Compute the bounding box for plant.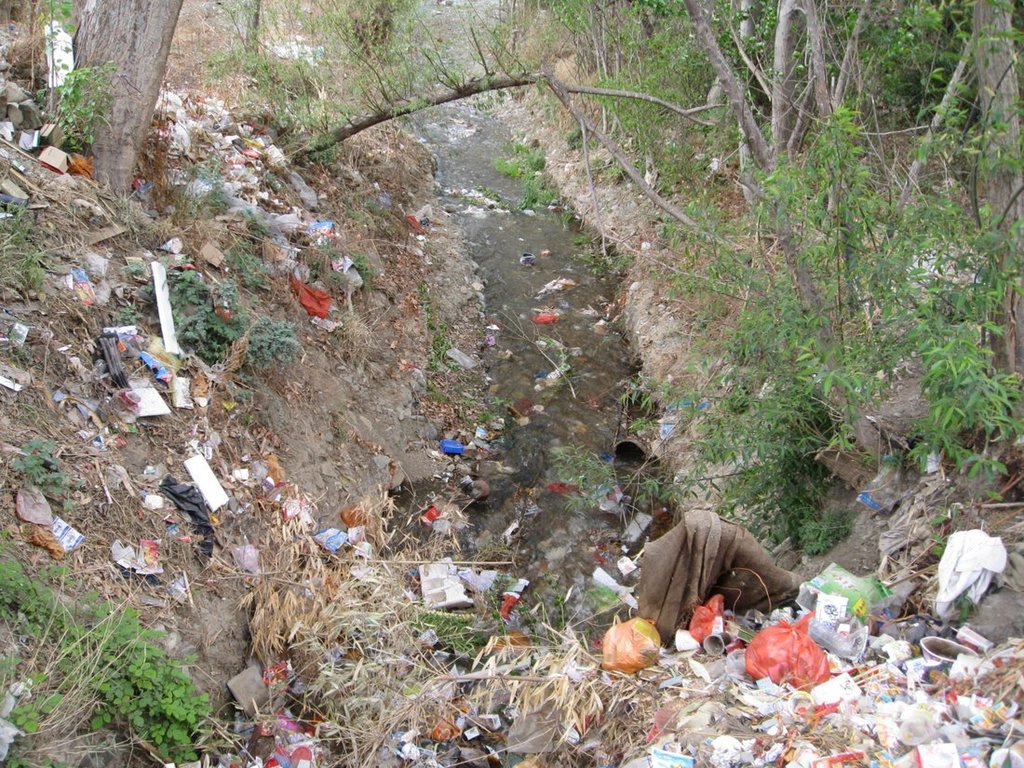
<region>307, 256, 322, 277</region>.
